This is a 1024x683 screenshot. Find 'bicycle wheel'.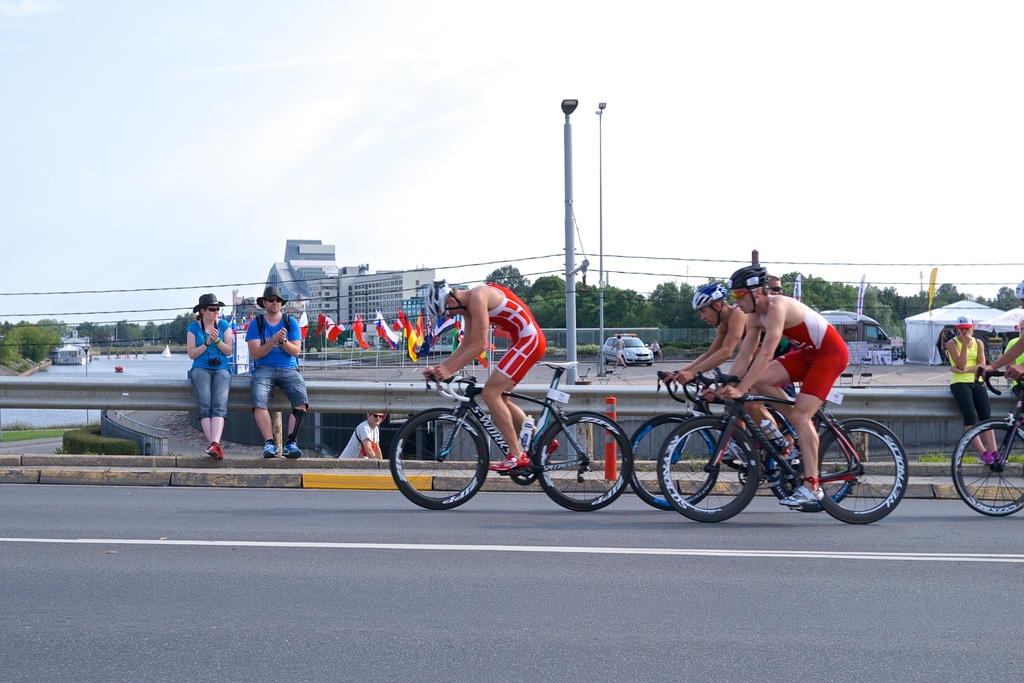
Bounding box: bbox=[655, 418, 762, 522].
